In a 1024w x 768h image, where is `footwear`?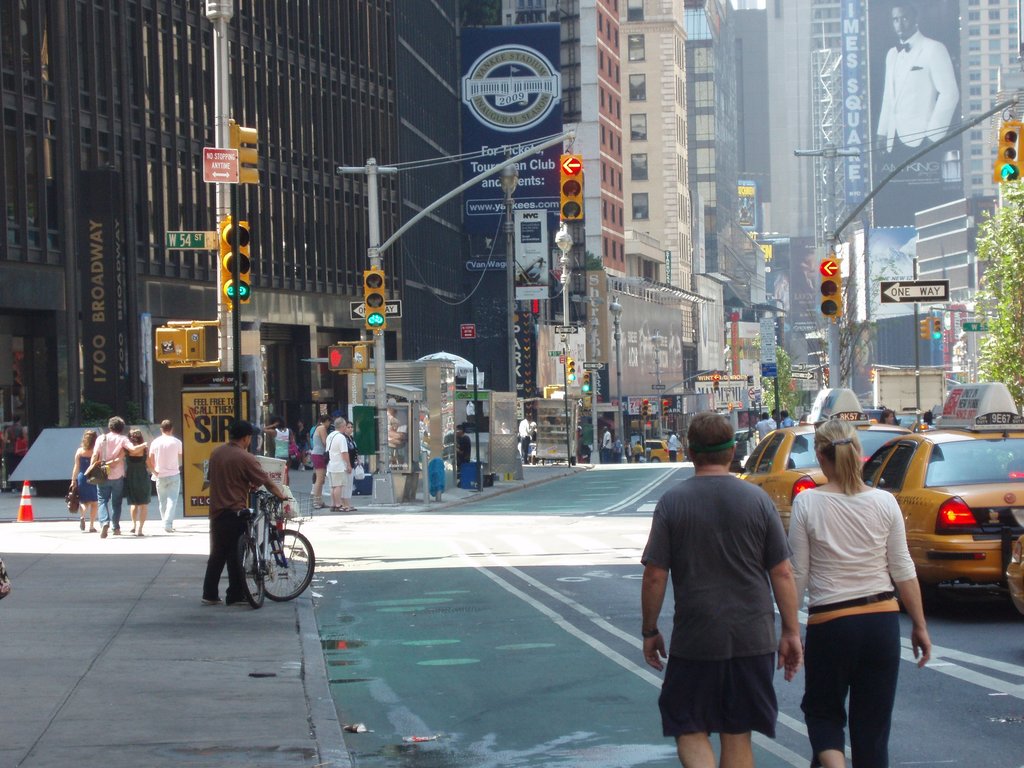
x1=223, y1=595, x2=253, y2=607.
